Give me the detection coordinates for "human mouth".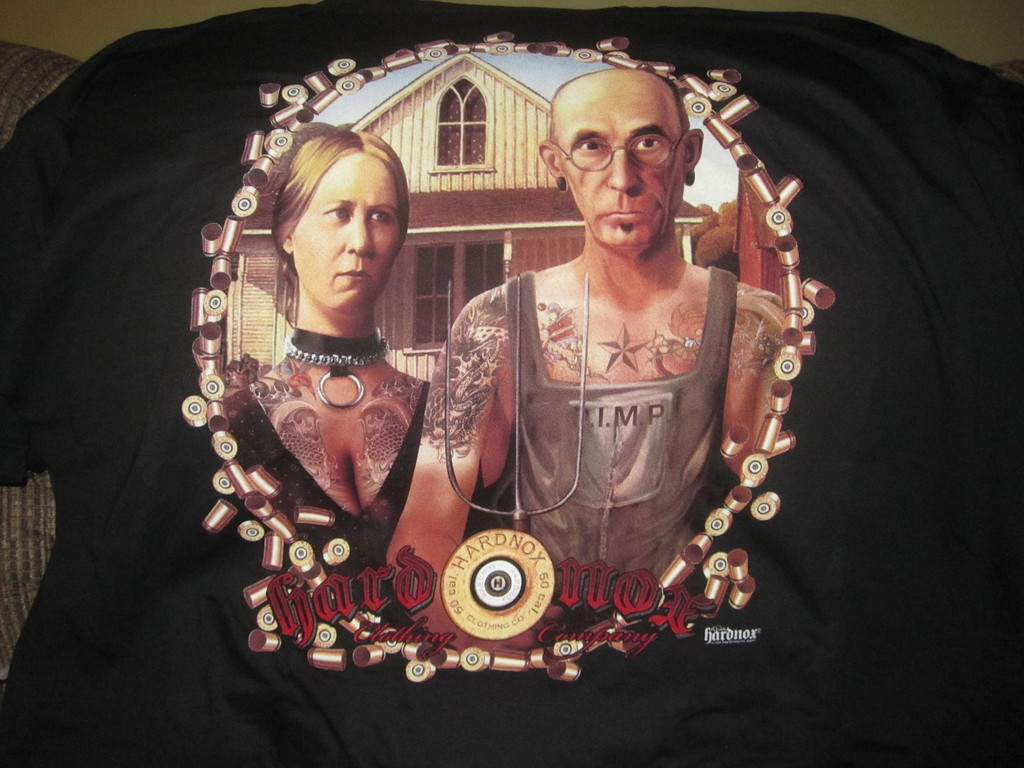
(604, 204, 637, 220).
